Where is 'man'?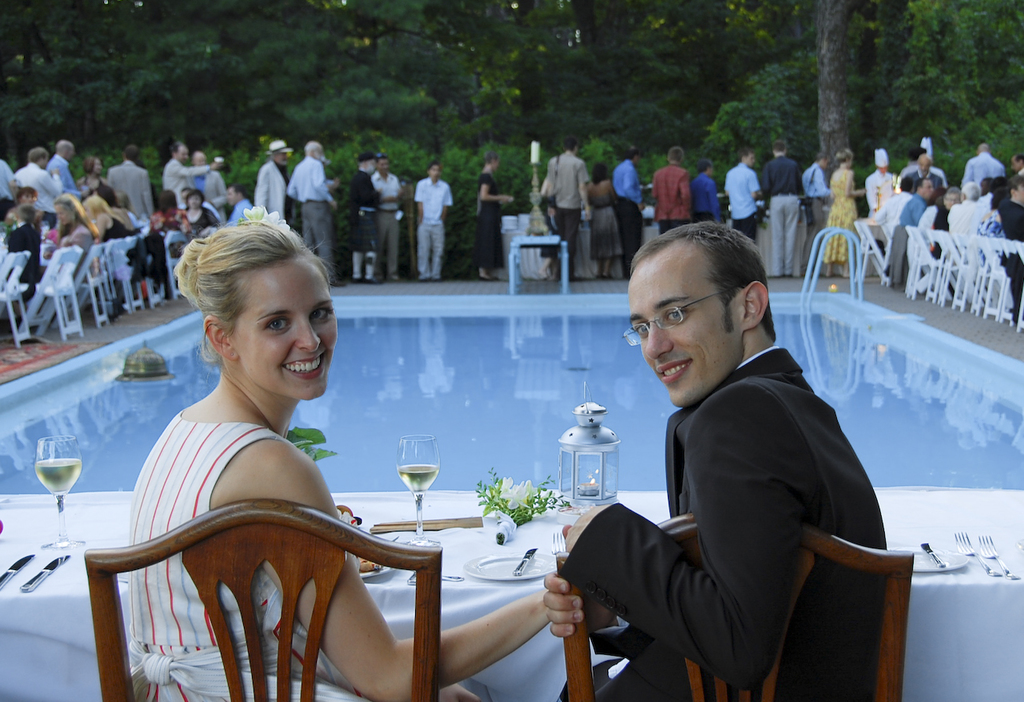
rect(542, 138, 590, 283).
